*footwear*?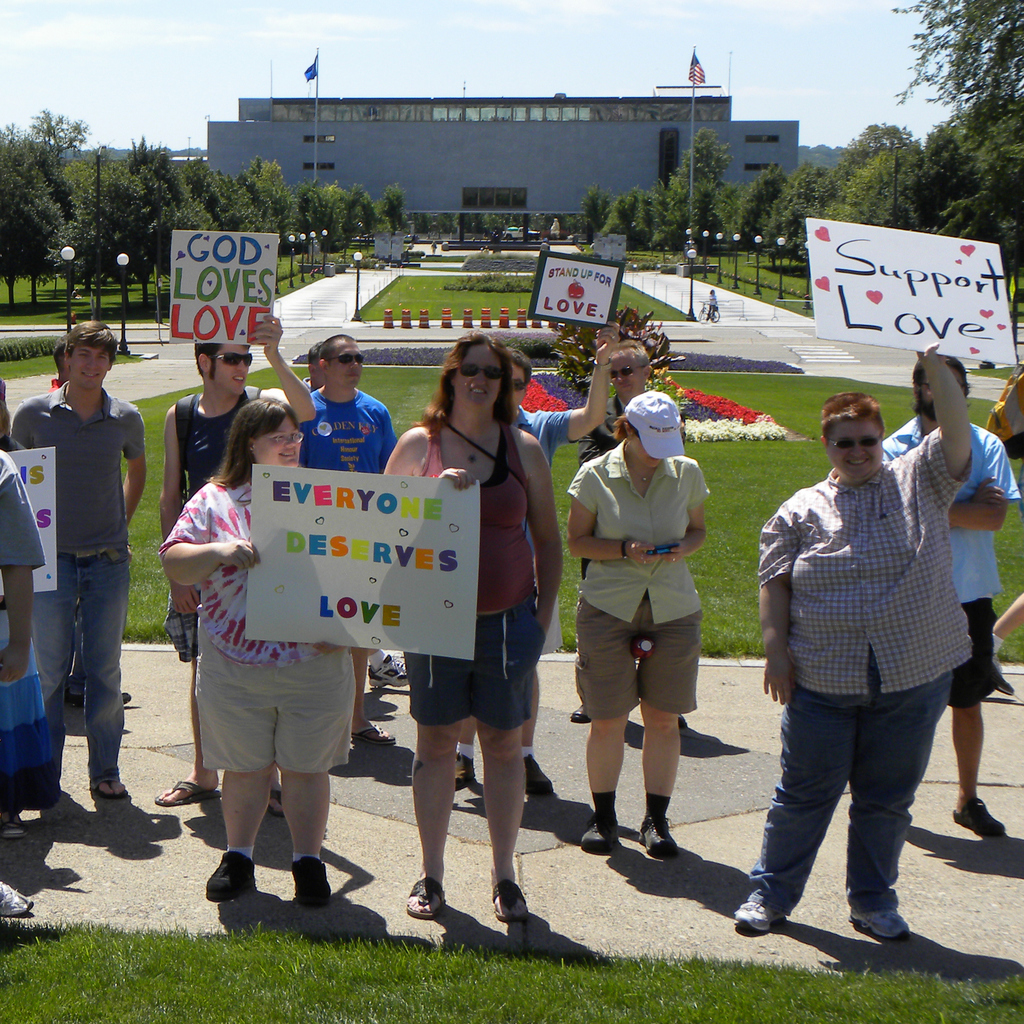
<region>994, 650, 1020, 691</region>
